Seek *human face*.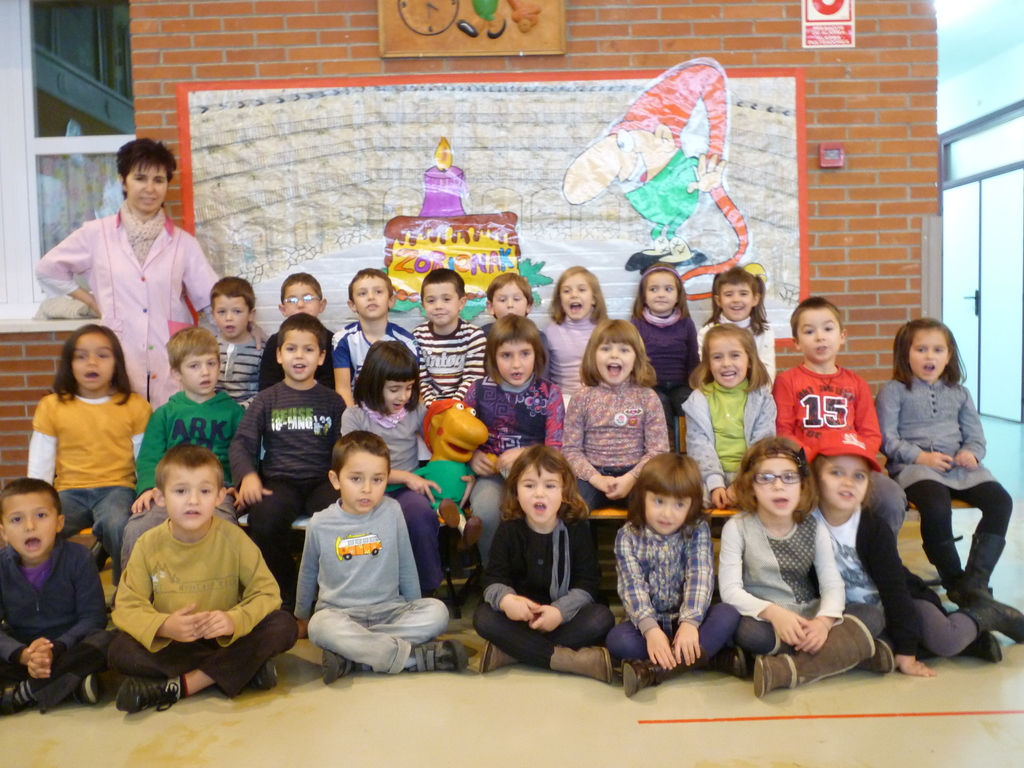
left=282, top=329, right=317, bottom=383.
